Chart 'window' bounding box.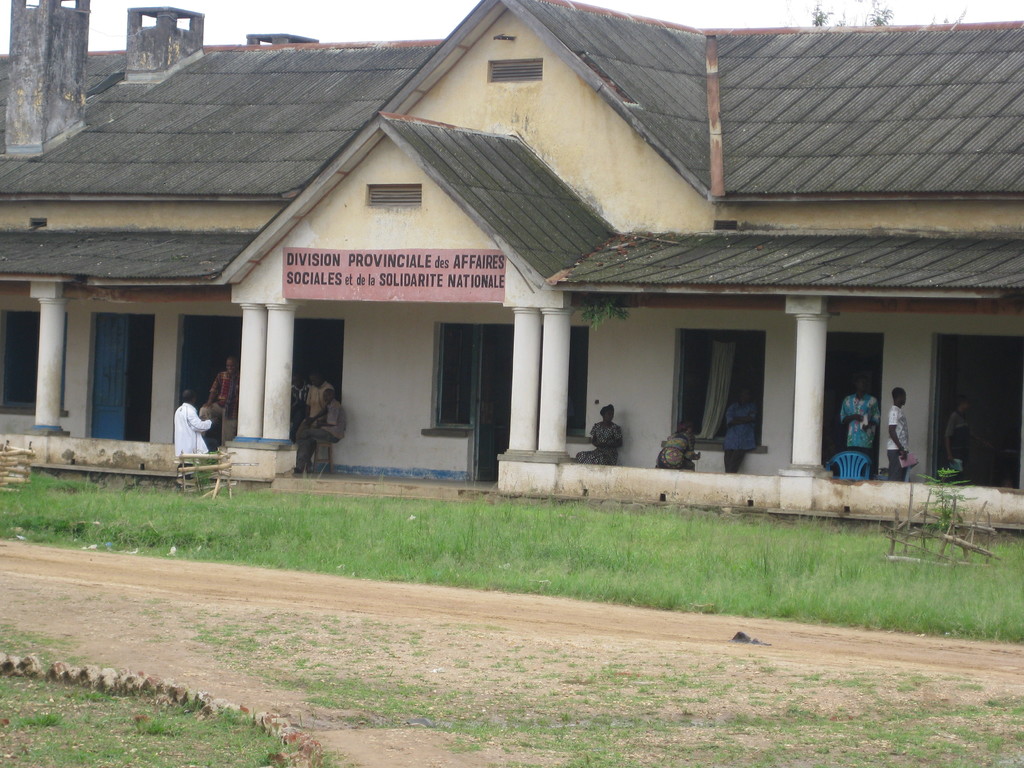
Charted: {"left": 4, "top": 311, "right": 68, "bottom": 424}.
